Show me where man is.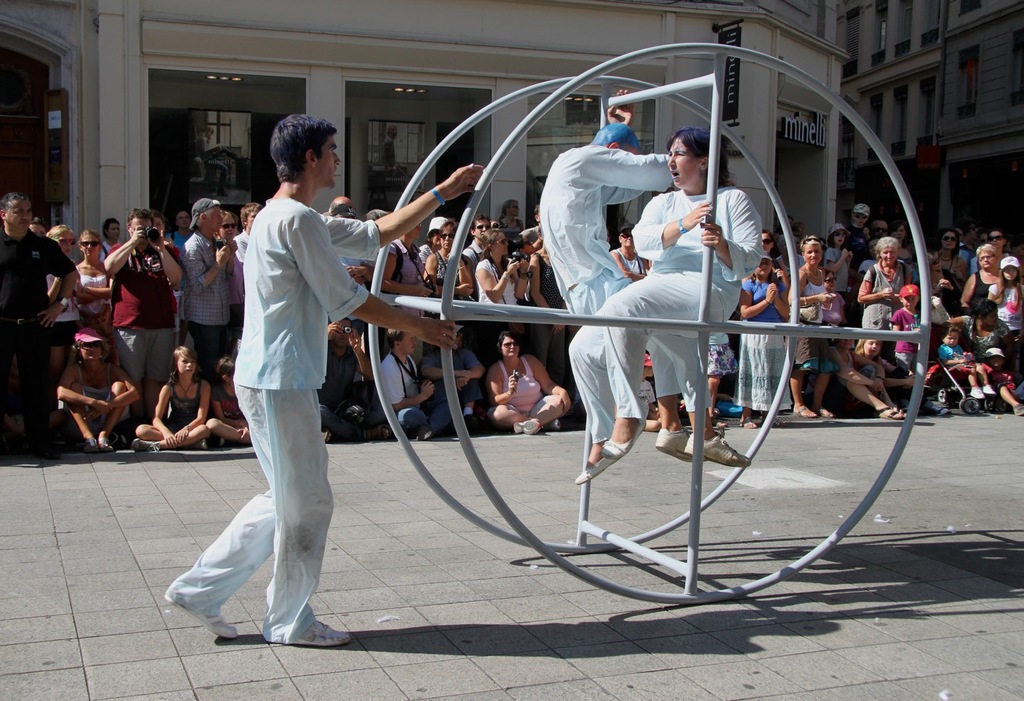
man is at <region>2, 192, 79, 456</region>.
